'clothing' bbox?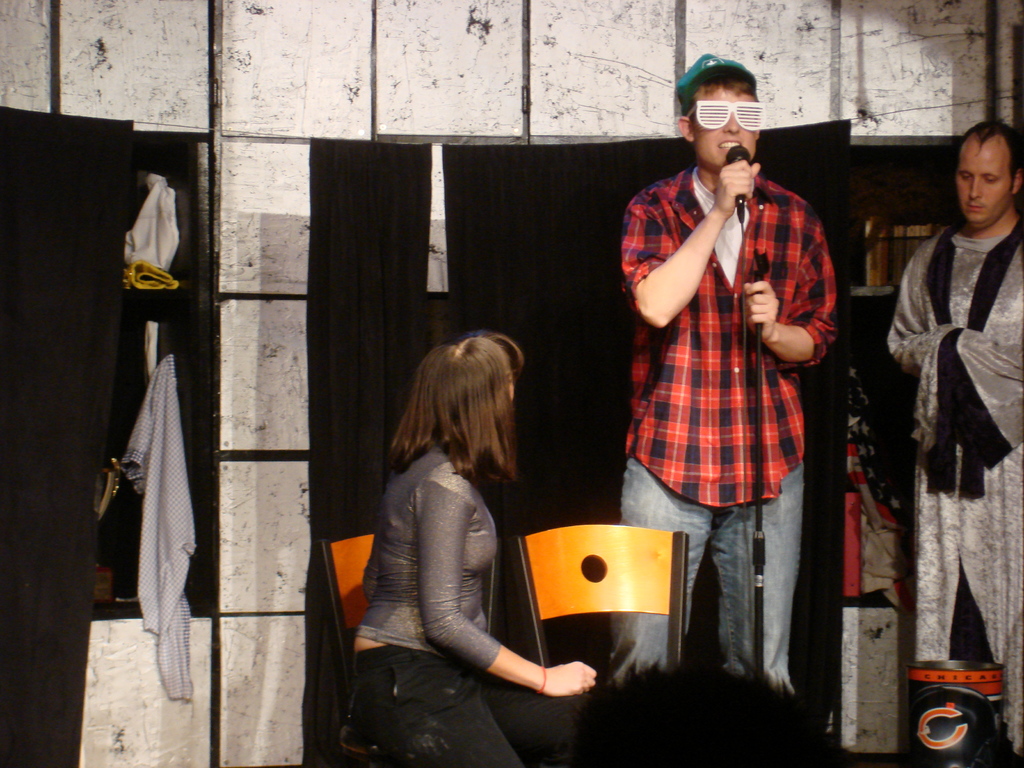
{"left": 121, "top": 178, "right": 182, "bottom": 292}
